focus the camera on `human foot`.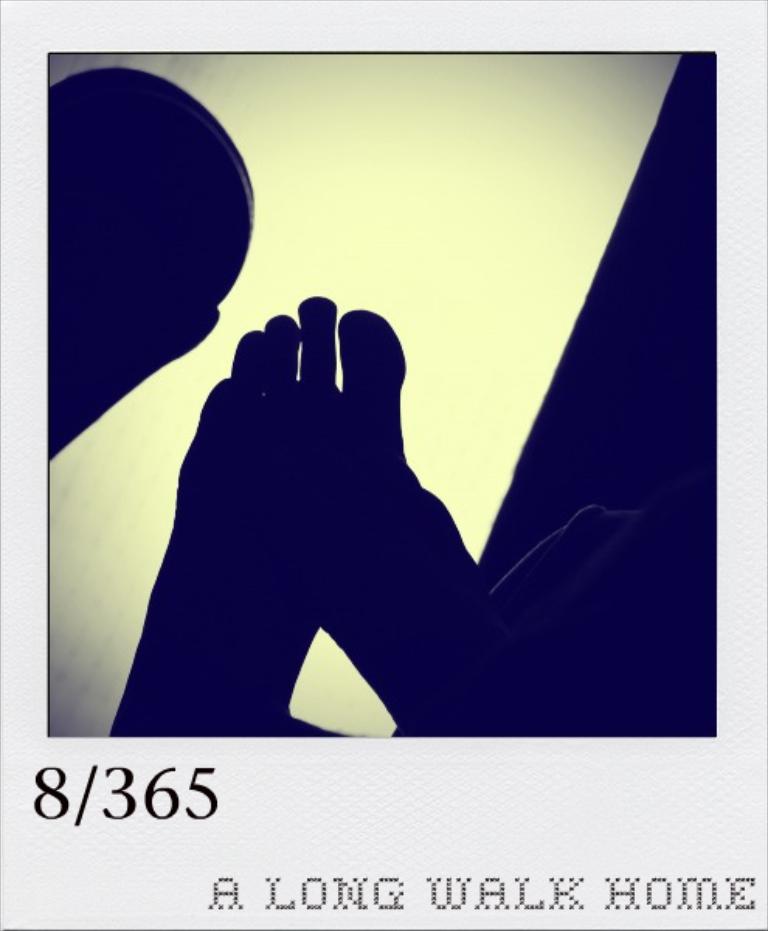
Focus region: box=[102, 286, 408, 739].
